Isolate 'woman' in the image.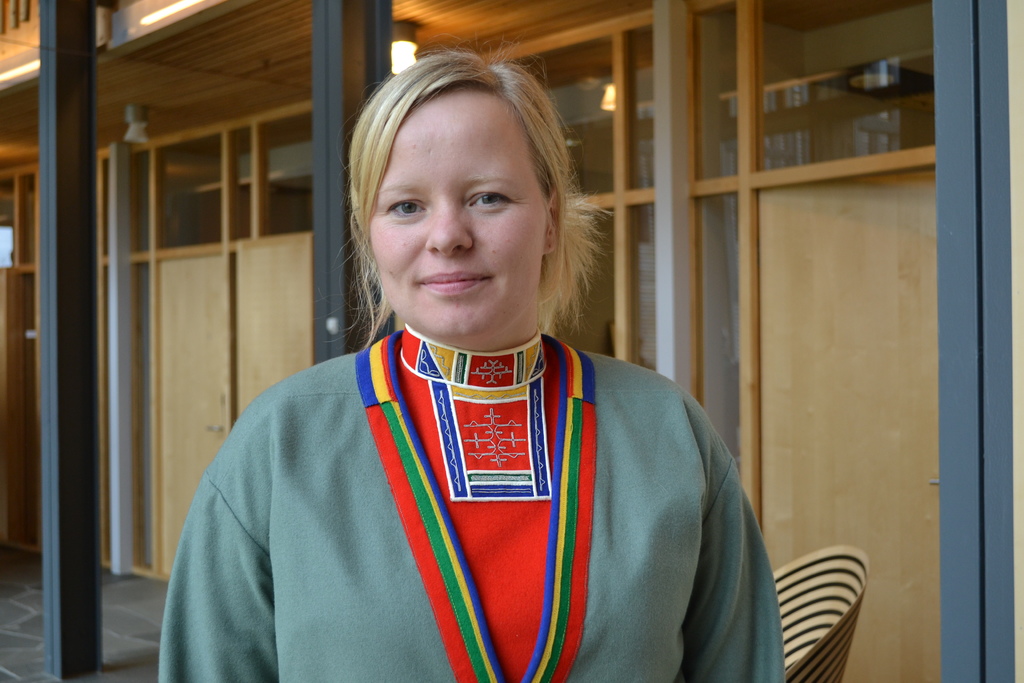
Isolated region: (left=173, top=62, right=803, bottom=661).
